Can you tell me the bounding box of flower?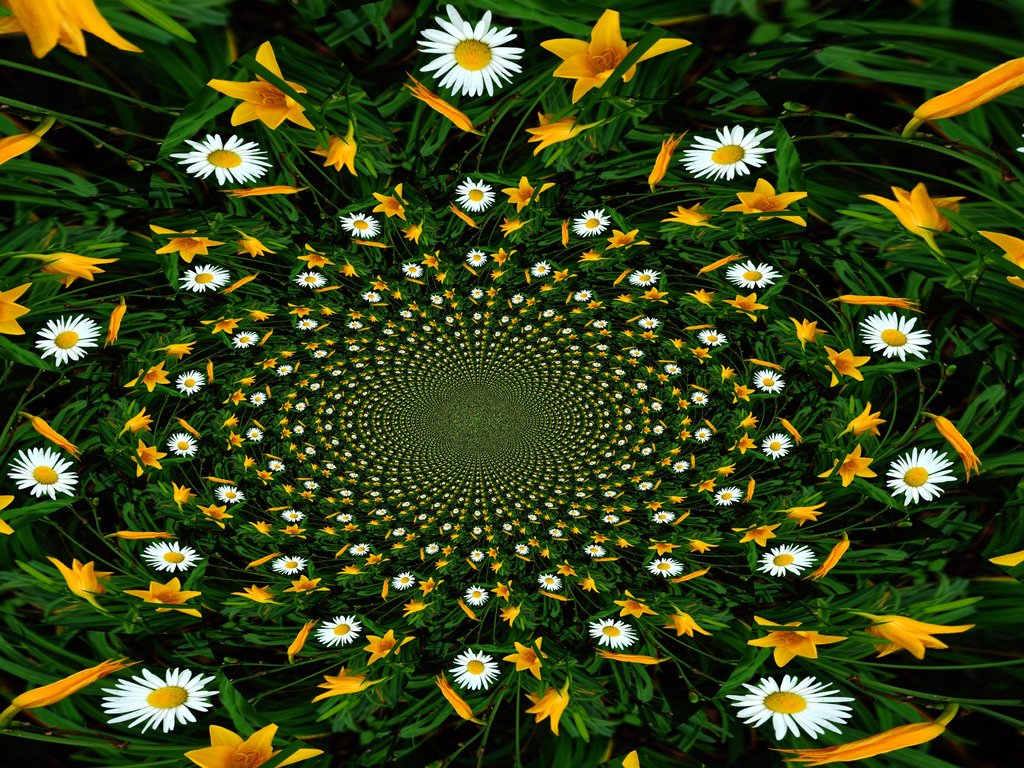
[x1=299, y1=375, x2=307, y2=389].
